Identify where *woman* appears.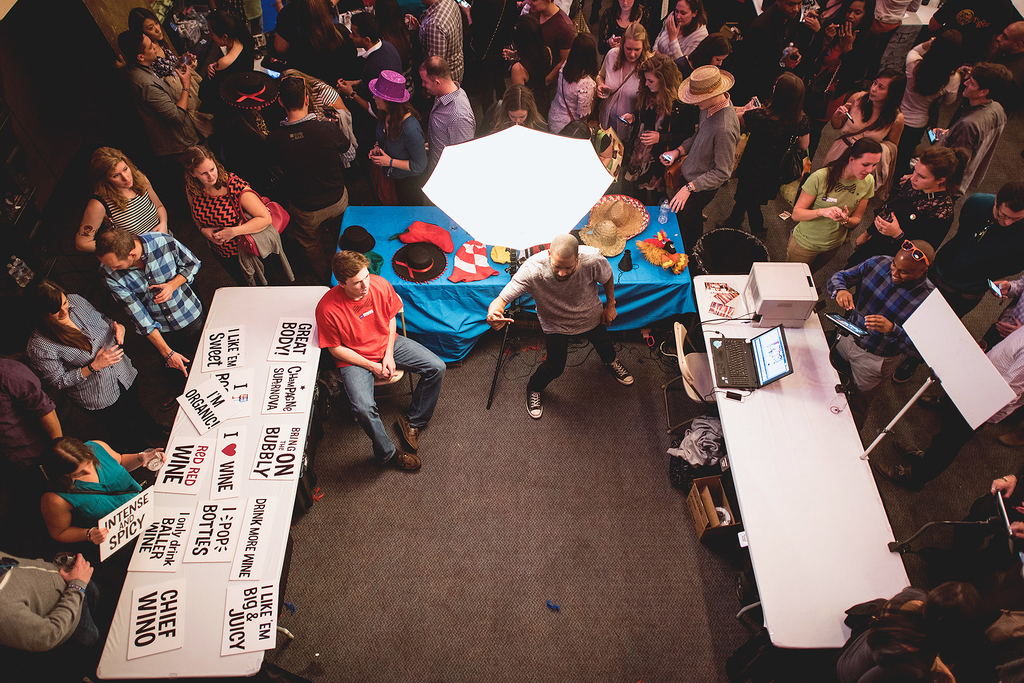
Appears at (left=832, top=586, right=980, bottom=682).
